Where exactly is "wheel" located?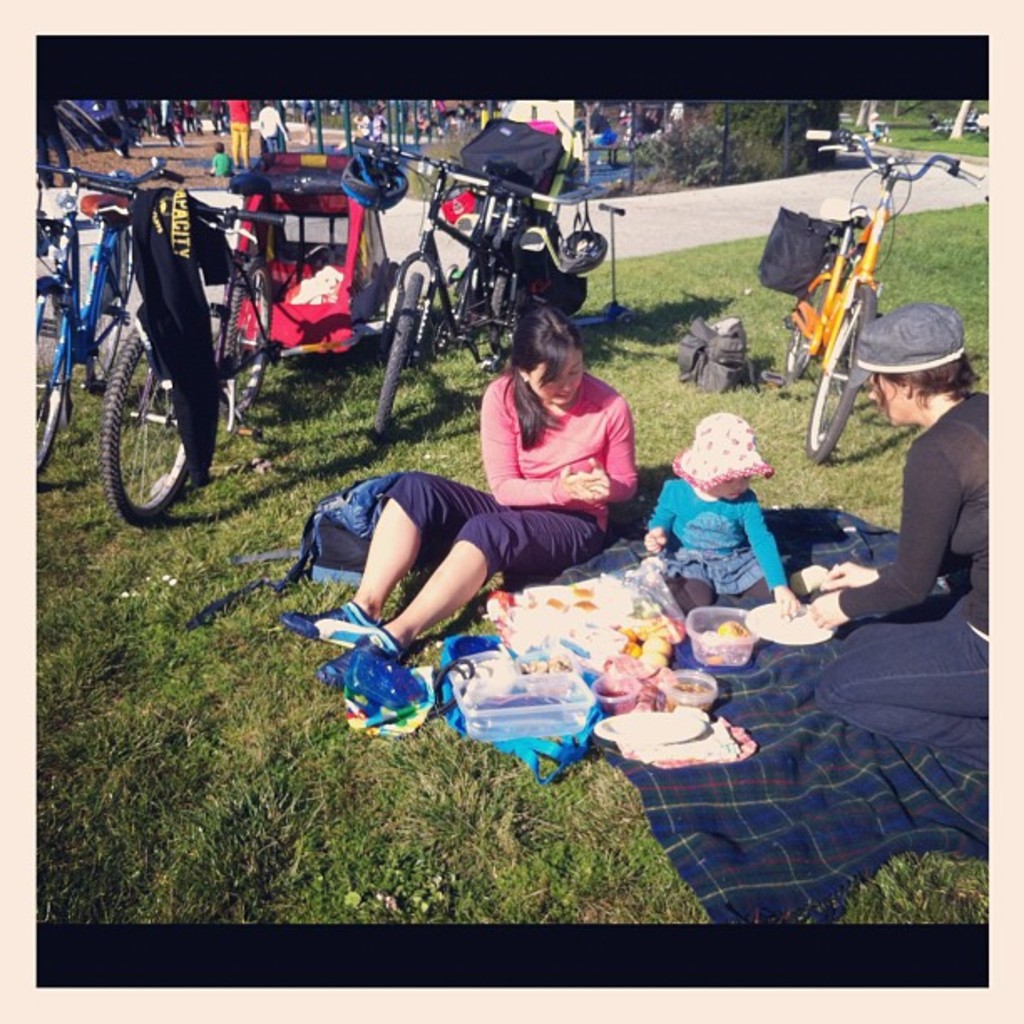
Its bounding box is left=224, top=256, right=273, bottom=408.
